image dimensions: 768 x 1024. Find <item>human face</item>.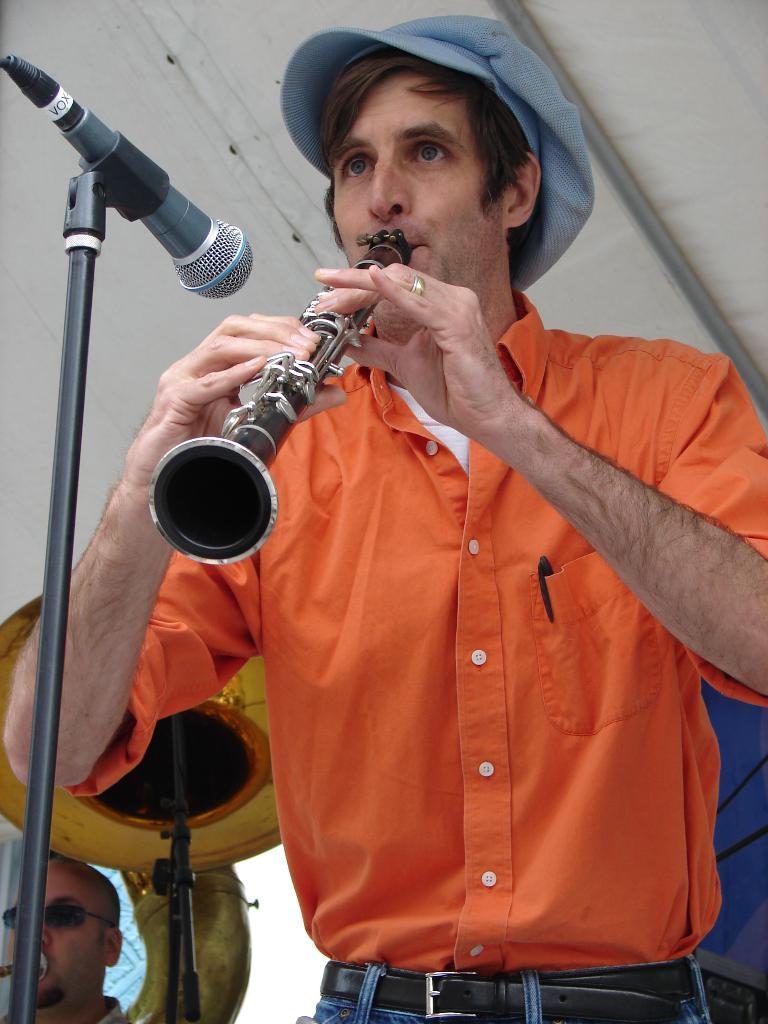
322,68,506,324.
